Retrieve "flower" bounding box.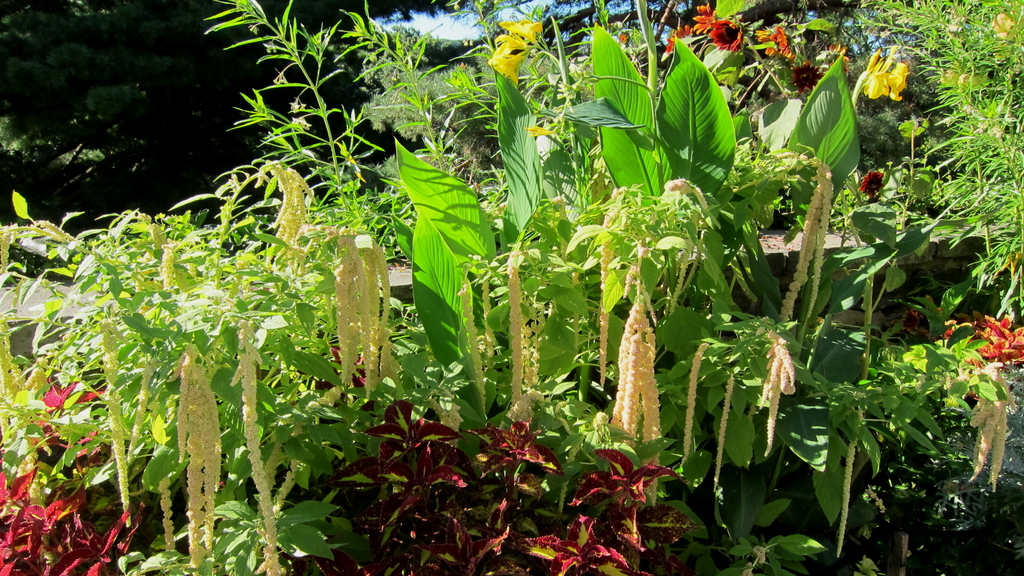
Bounding box: [991, 8, 1012, 38].
